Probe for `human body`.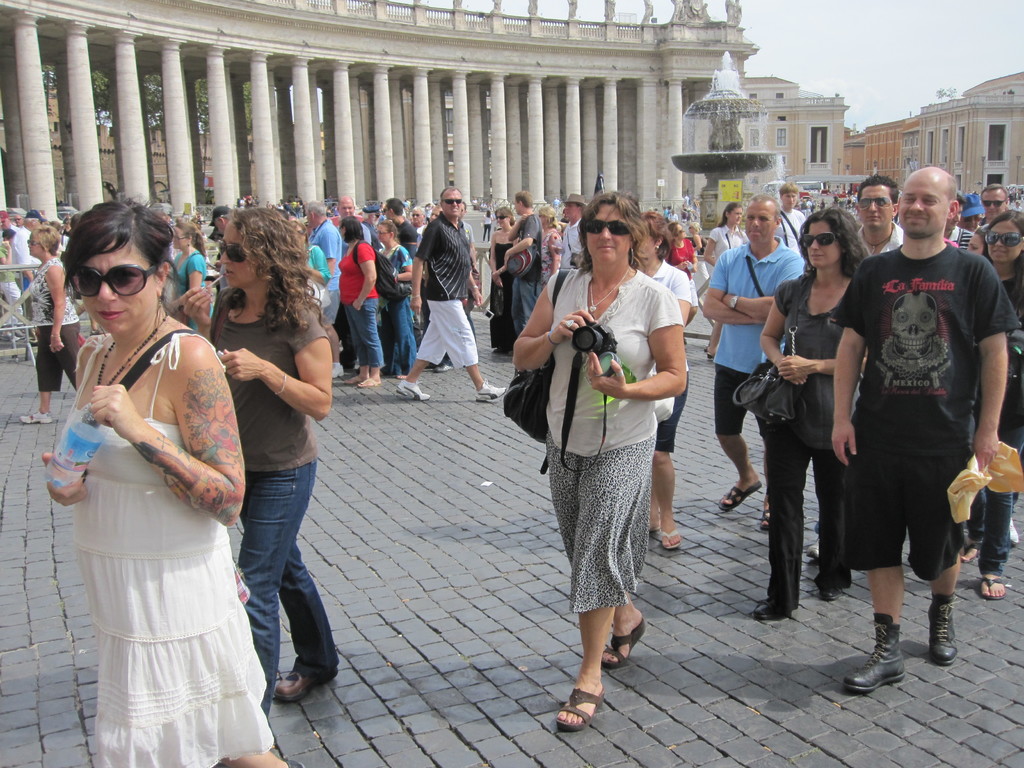
Probe result: bbox=(612, 246, 698, 553).
